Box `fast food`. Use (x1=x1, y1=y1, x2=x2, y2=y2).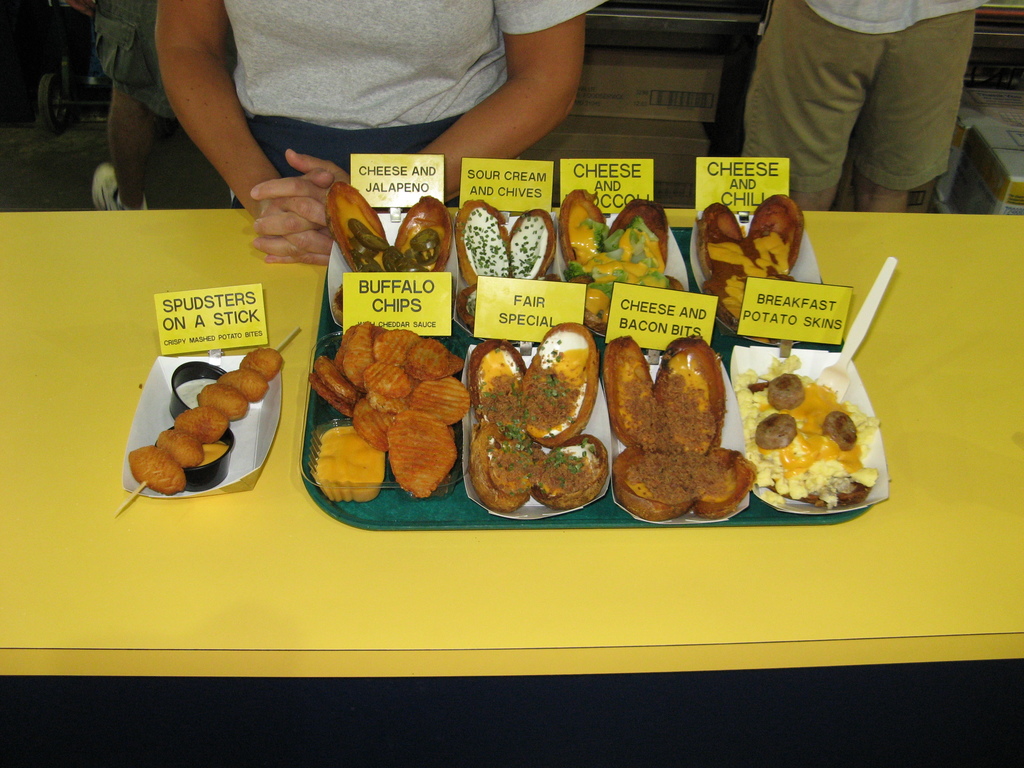
(x1=404, y1=376, x2=476, y2=420).
